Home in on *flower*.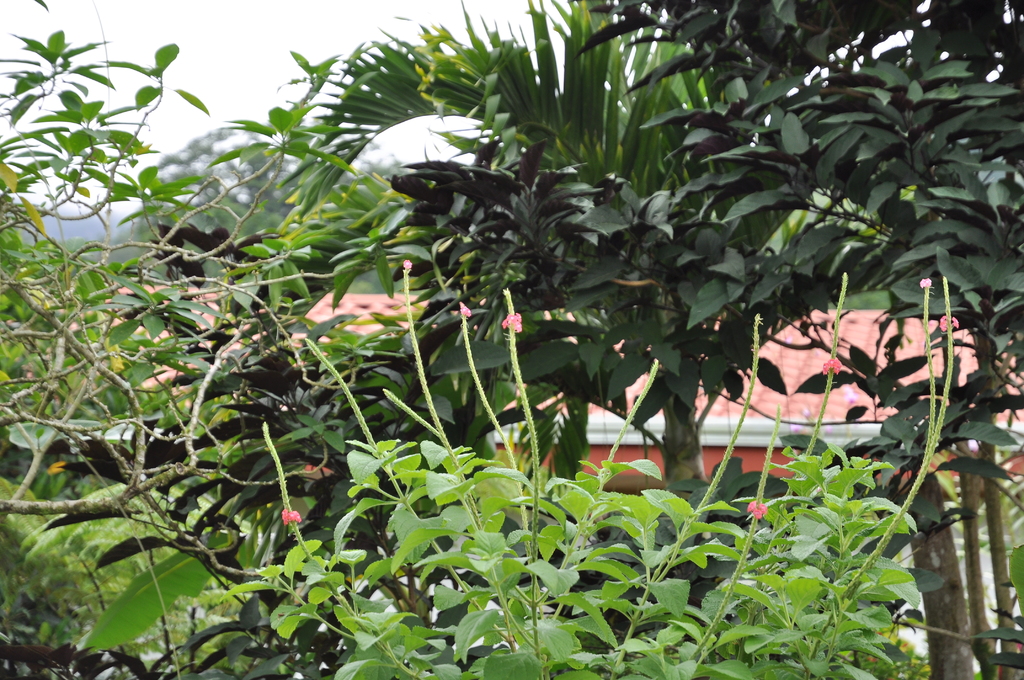
Homed in at (left=936, top=314, right=960, bottom=336).
